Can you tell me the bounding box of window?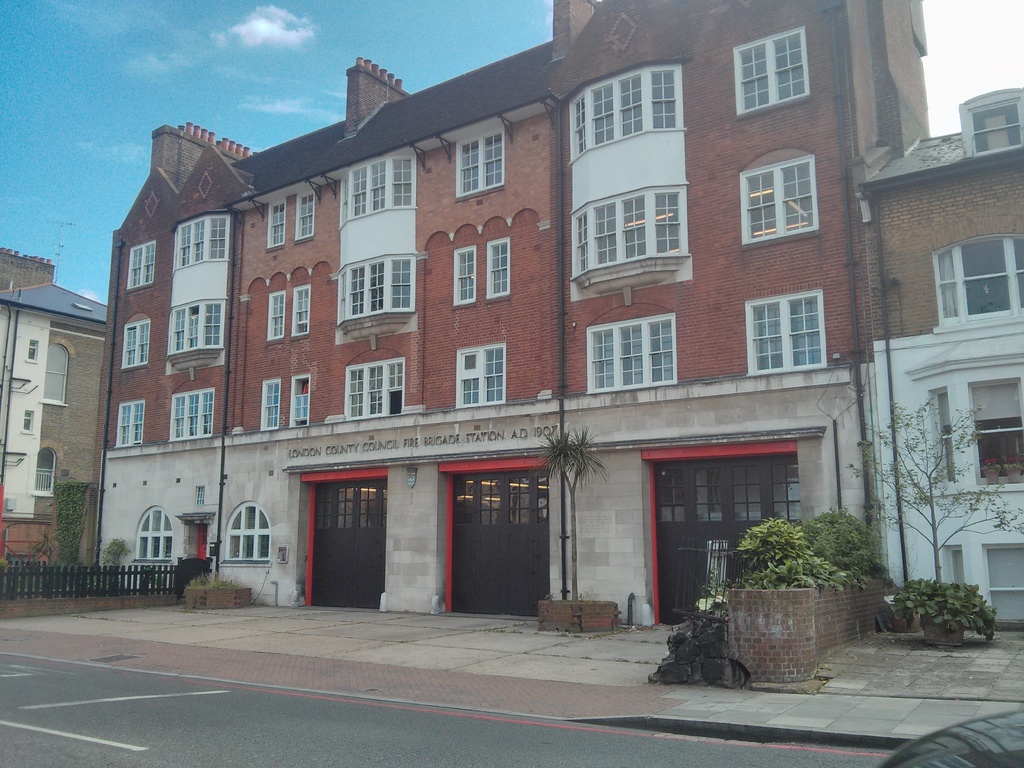
(x1=572, y1=65, x2=684, y2=160).
